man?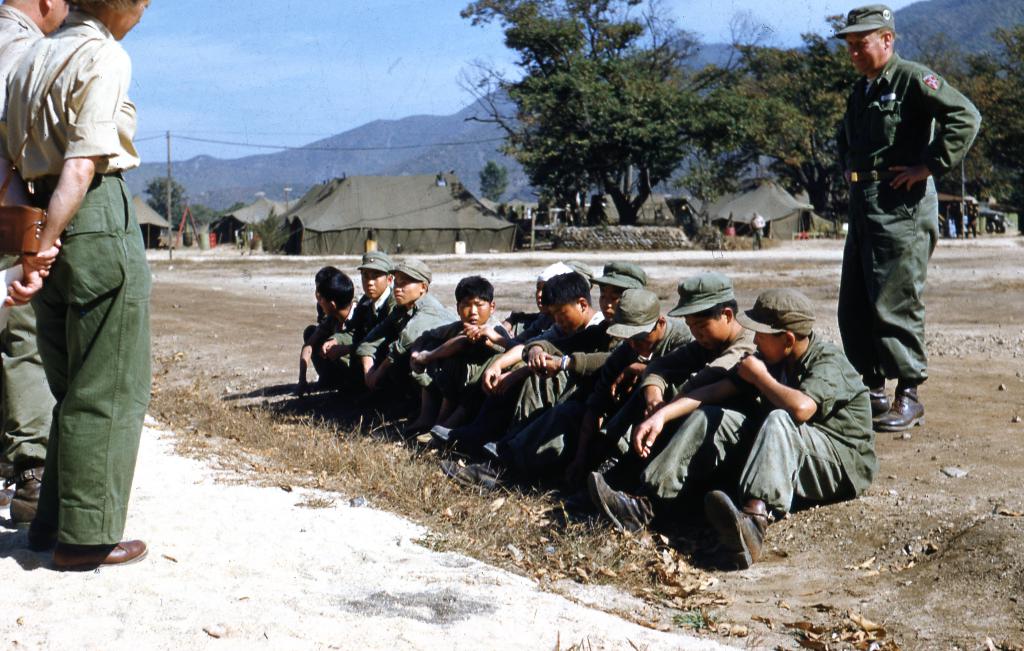
829,1,983,425
